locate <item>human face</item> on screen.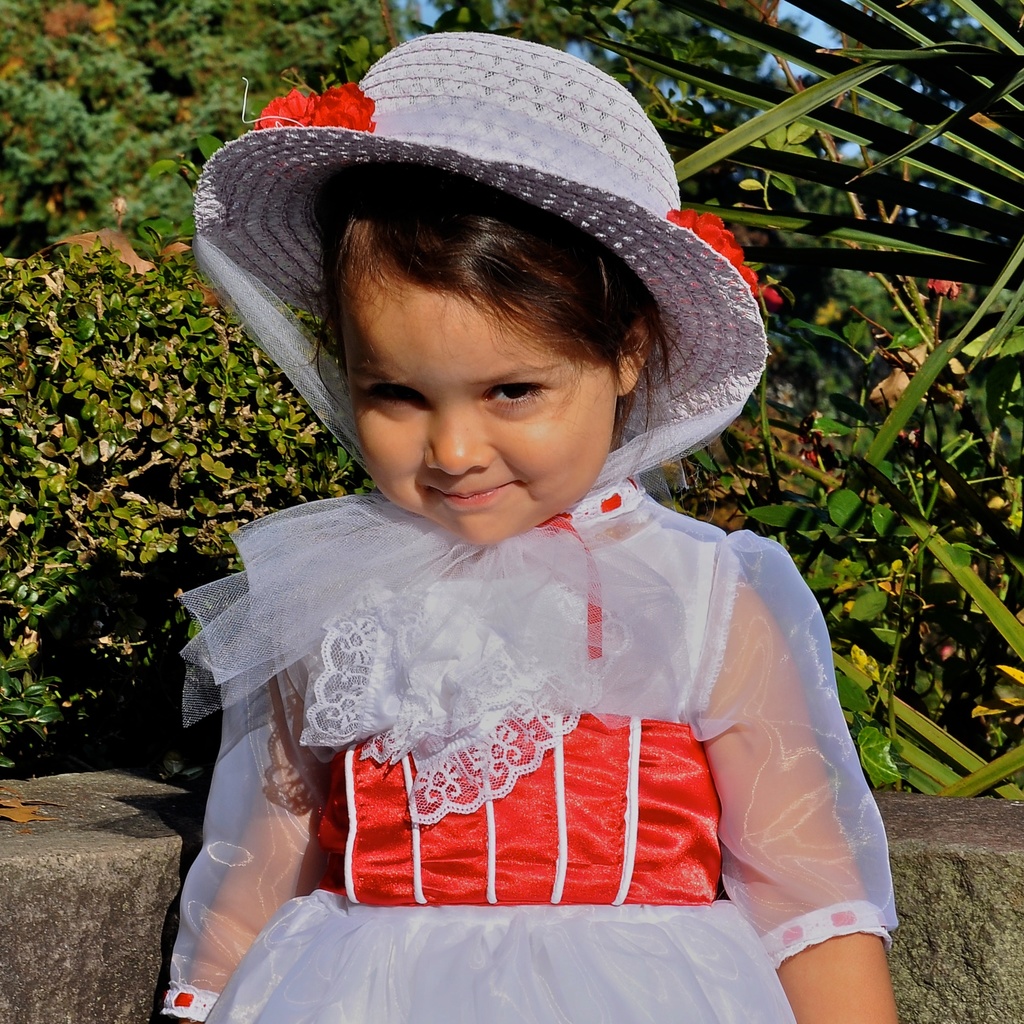
On screen at l=348, t=288, r=620, b=548.
